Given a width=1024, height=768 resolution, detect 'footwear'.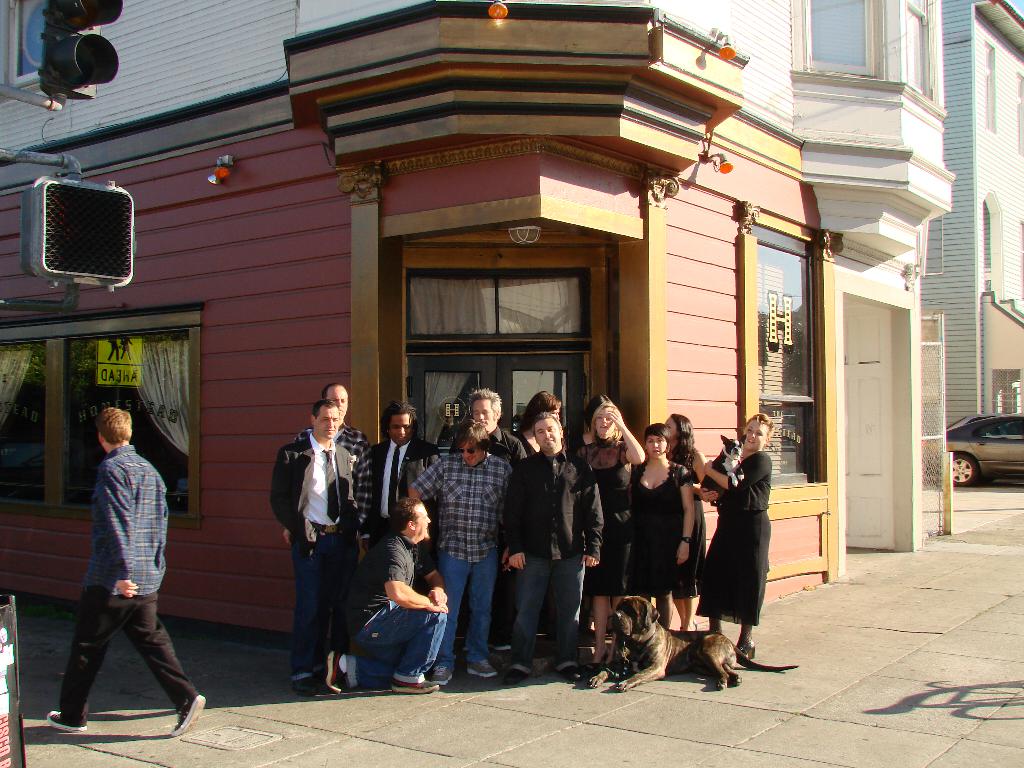
BBox(428, 664, 454, 685).
